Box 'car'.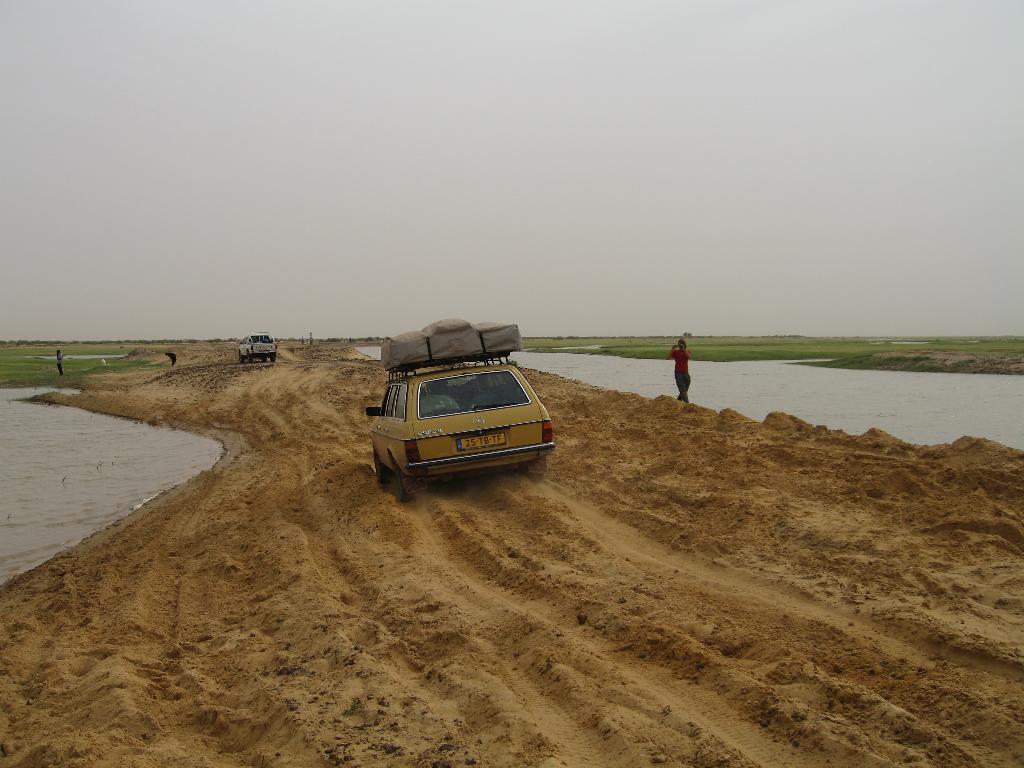
region(365, 352, 556, 495).
